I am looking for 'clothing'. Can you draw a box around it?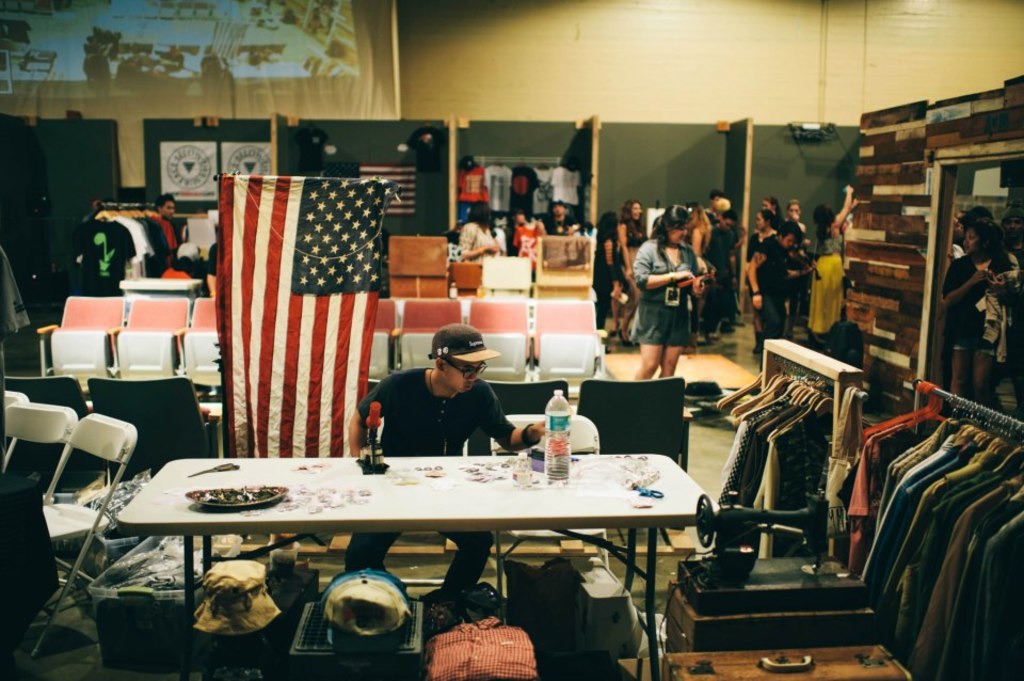
Sure, the bounding box is 636 235 705 350.
